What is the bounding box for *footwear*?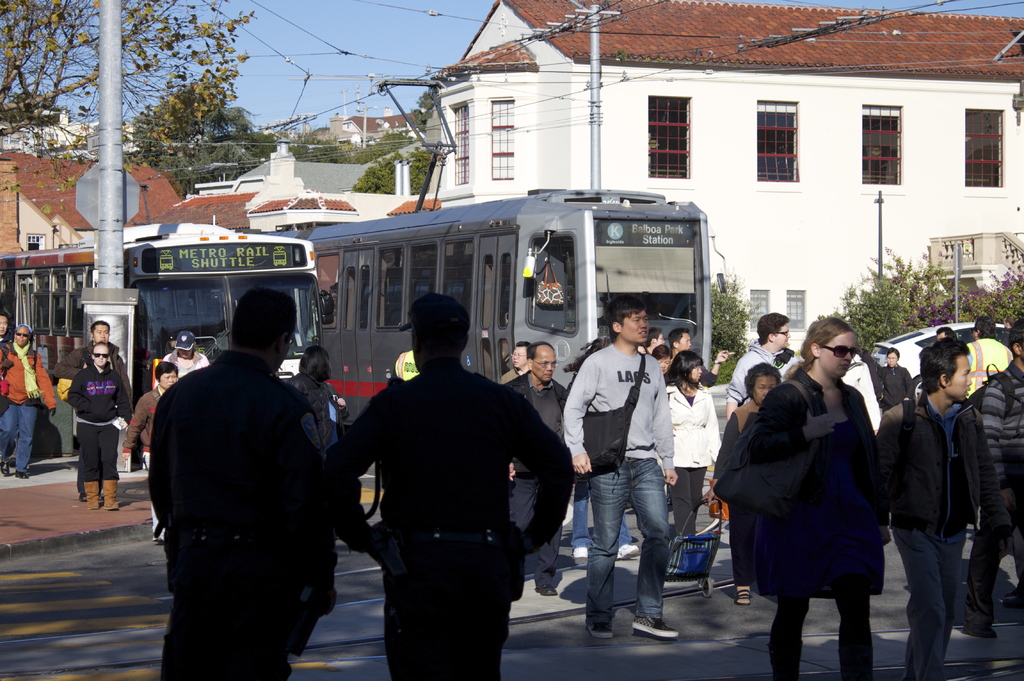
<box>964,618,998,638</box>.
